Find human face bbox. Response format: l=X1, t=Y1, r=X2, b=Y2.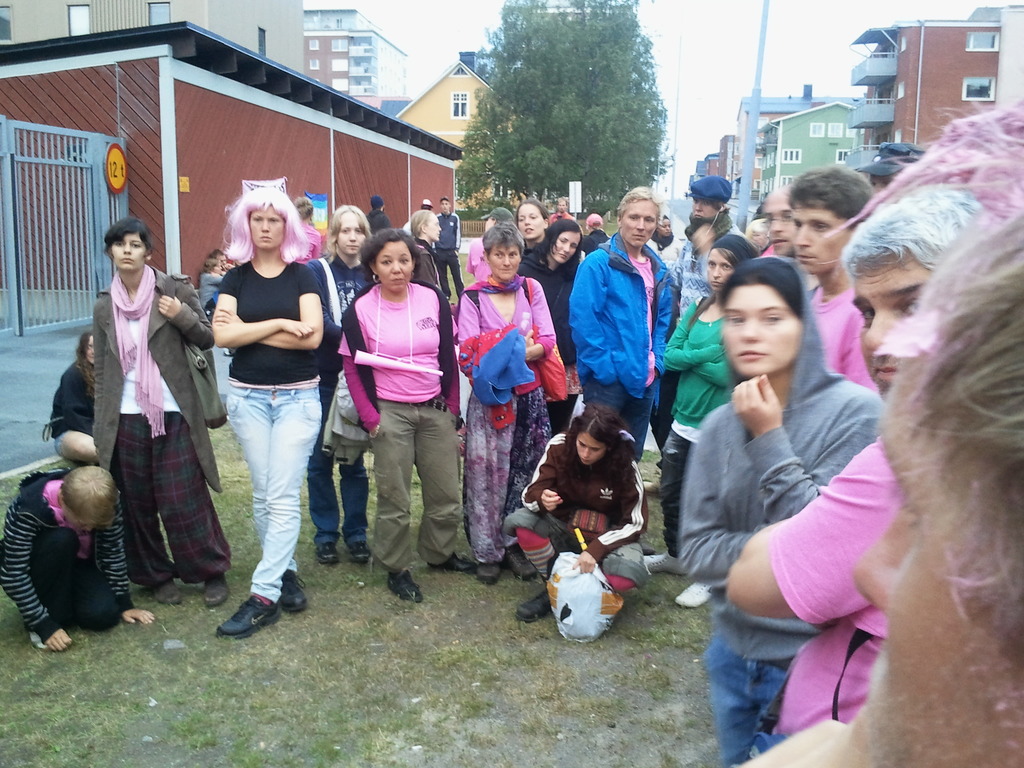
l=86, t=335, r=97, b=364.
